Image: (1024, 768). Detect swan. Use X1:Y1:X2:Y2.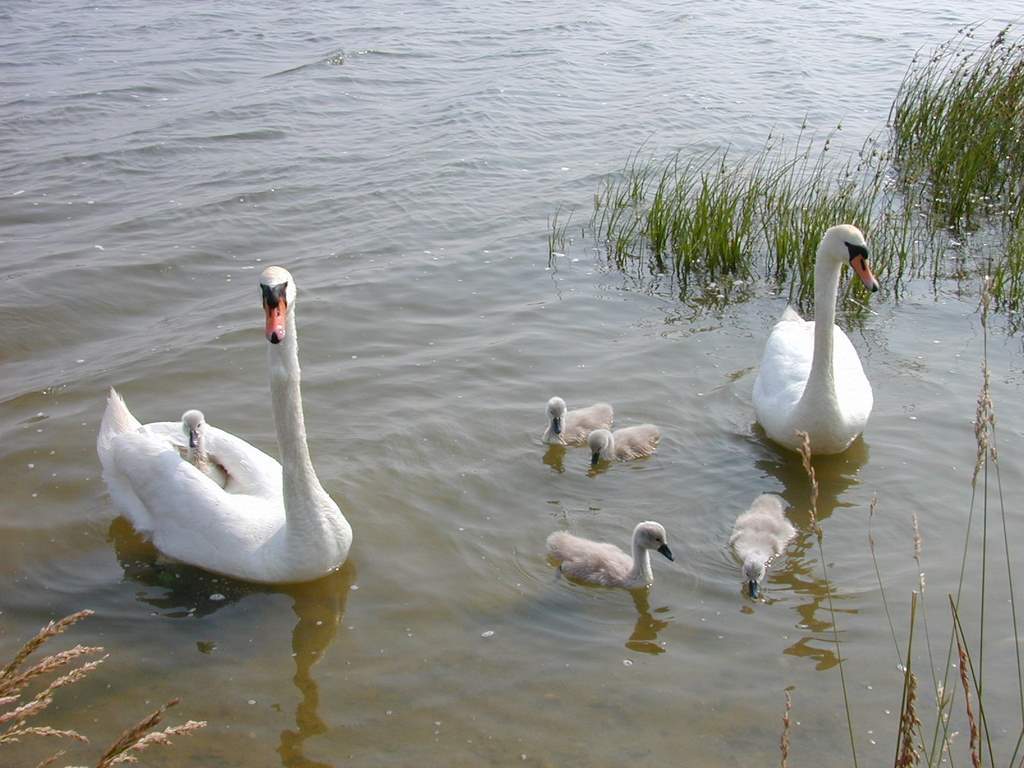
542:394:614:448.
